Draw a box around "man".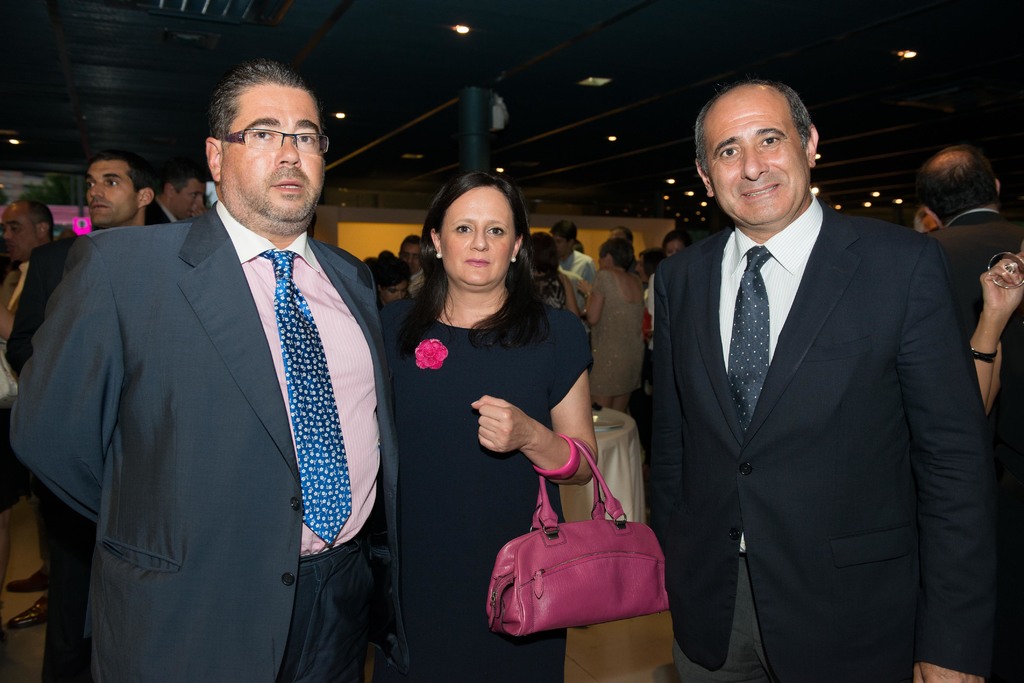
{"left": 651, "top": 86, "right": 999, "bottom": 682}.
